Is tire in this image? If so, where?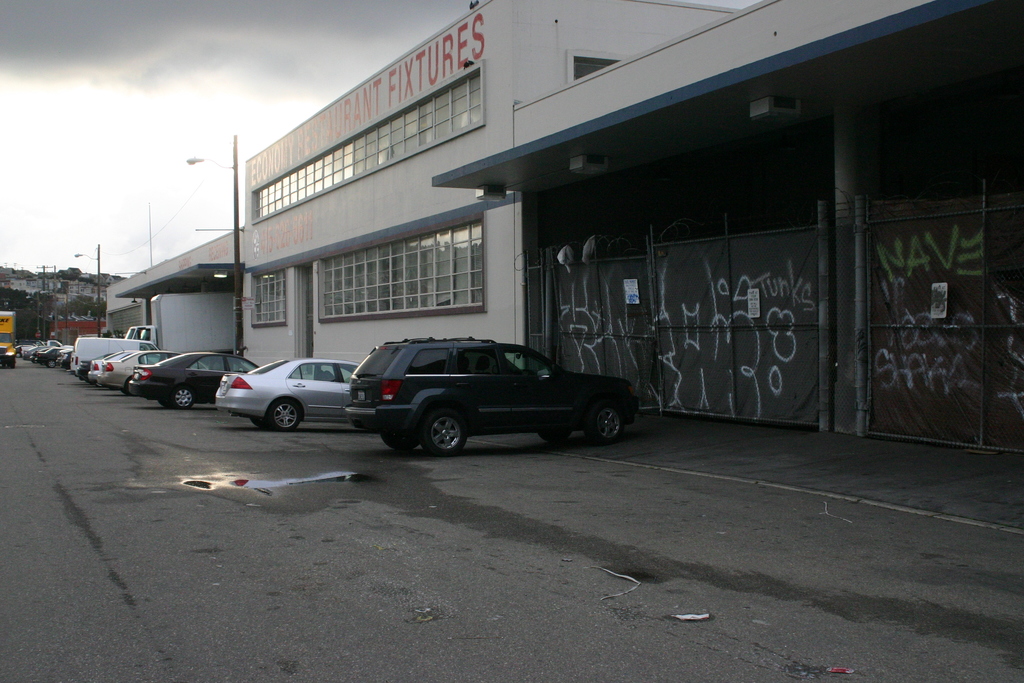
Yes, at (541, 431, 572, 443).
